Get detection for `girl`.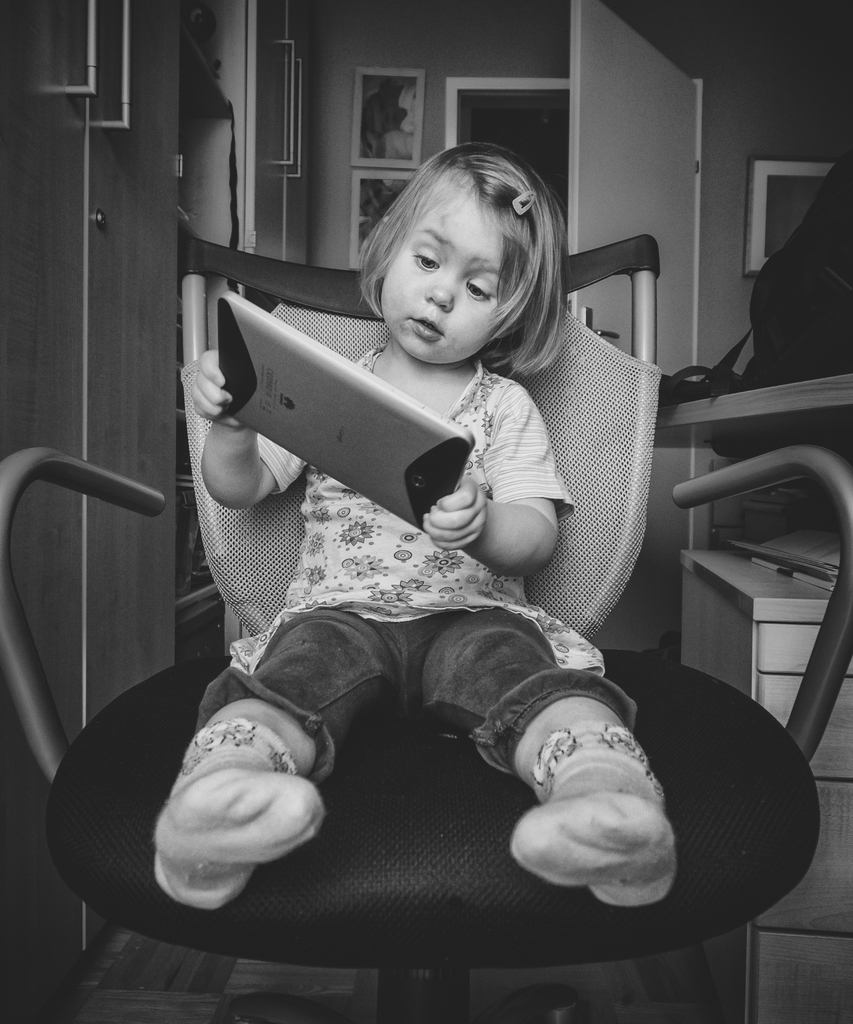
Detection: pyautogui.locateOnScreen(146, 140, 679, 913).
